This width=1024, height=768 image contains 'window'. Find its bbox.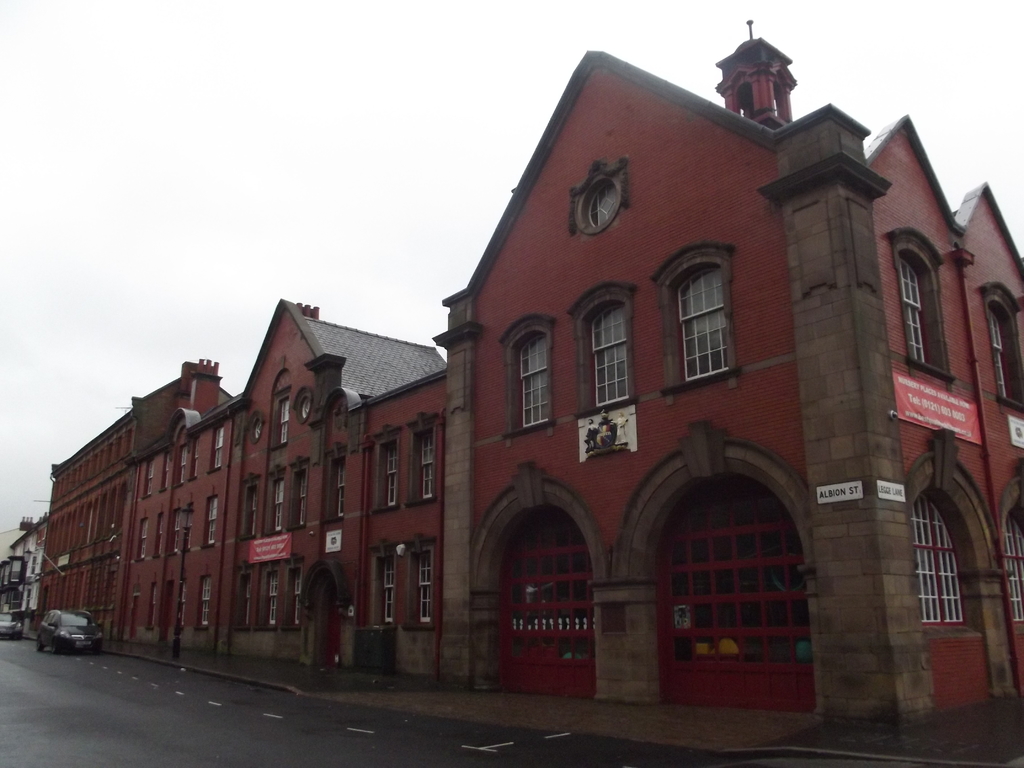
386:447:396:509.
